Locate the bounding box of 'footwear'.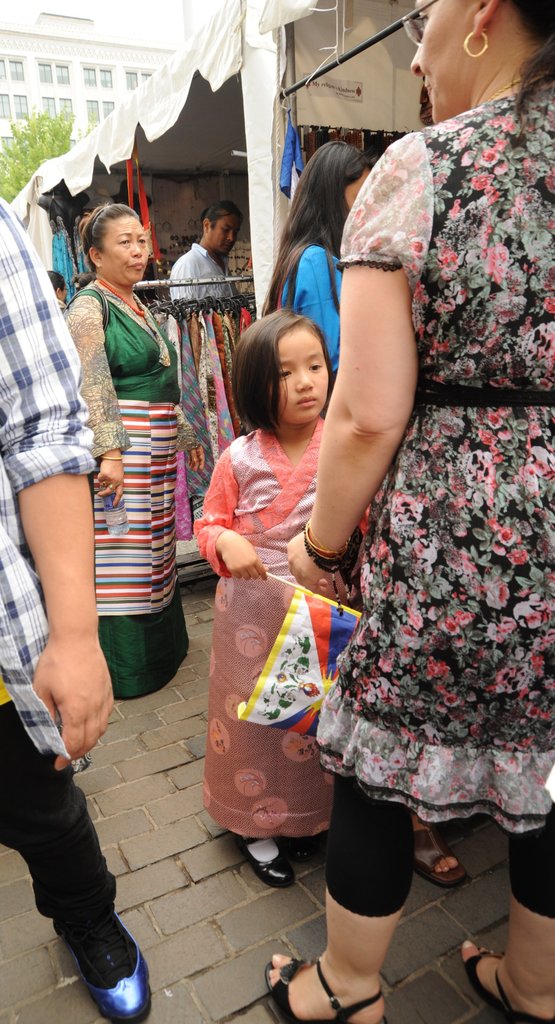
Bounding box: bbox(35, 868, 150, 1022).
